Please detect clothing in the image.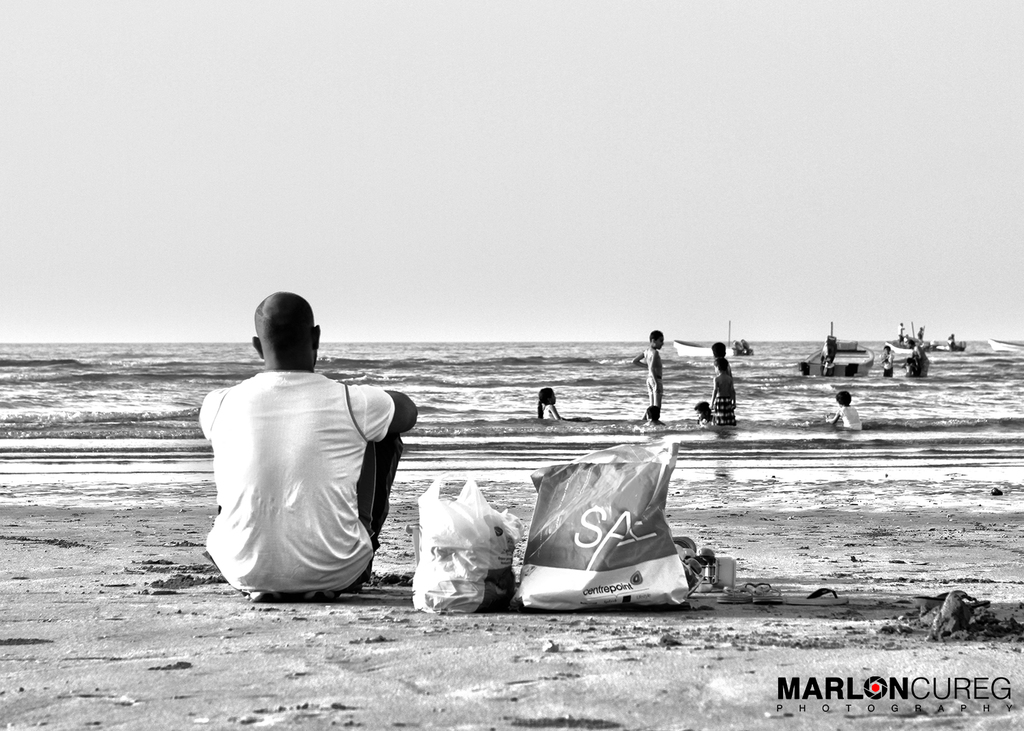
(646, 377, 664, 395).
